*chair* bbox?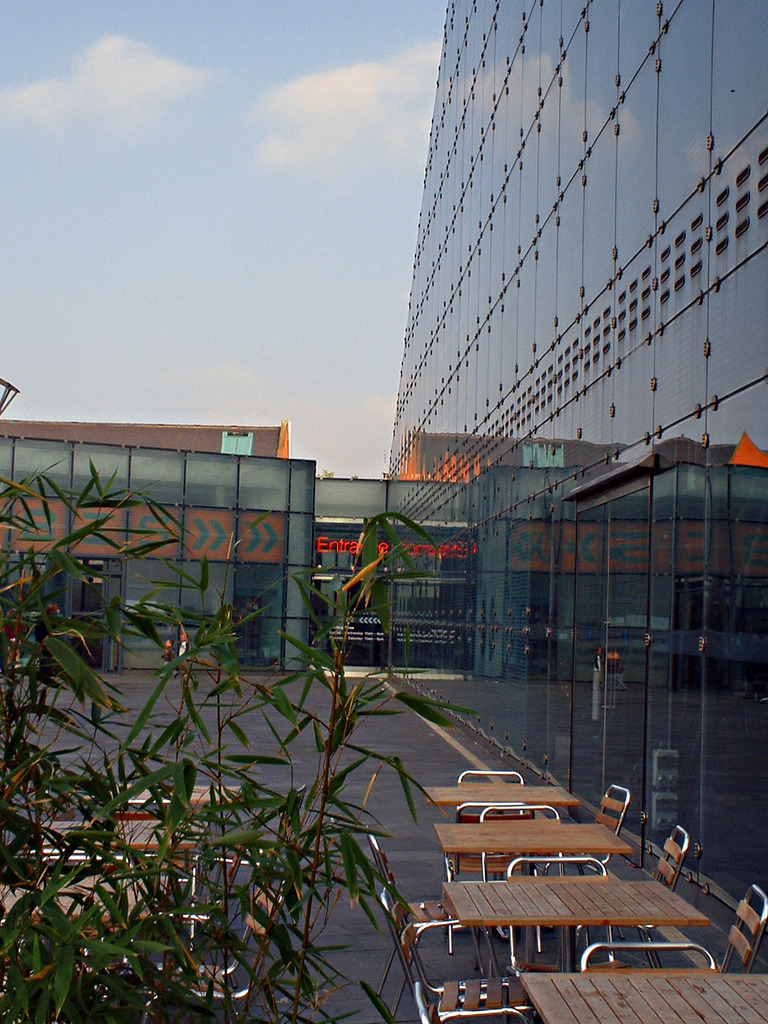
444,797,543,953
